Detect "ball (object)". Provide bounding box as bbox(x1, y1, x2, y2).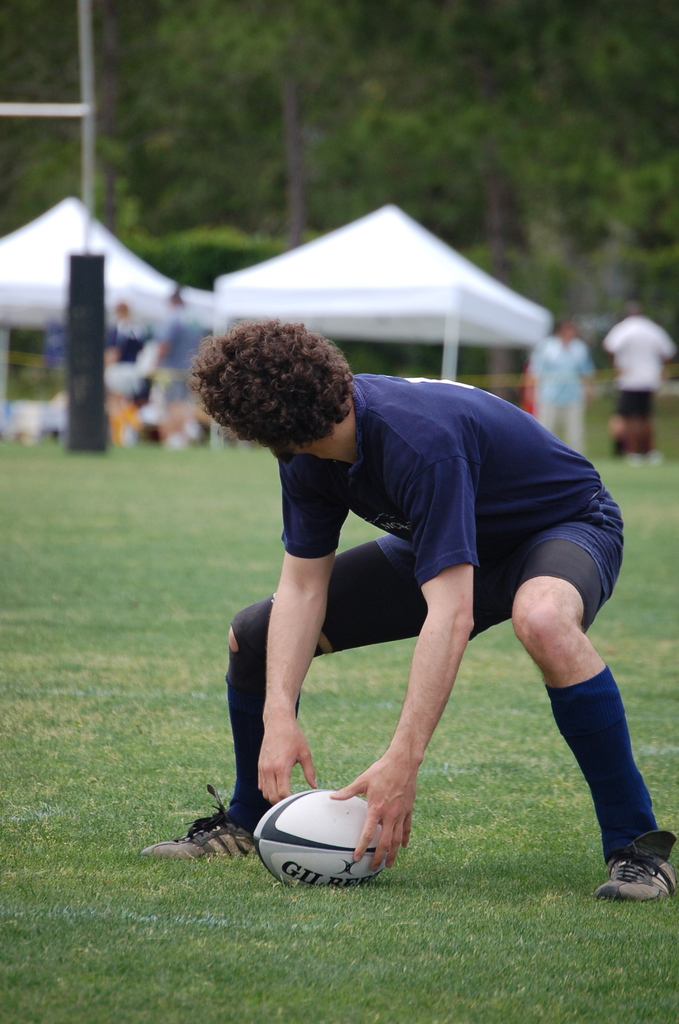
bbox(247, 787, 387, 886).
